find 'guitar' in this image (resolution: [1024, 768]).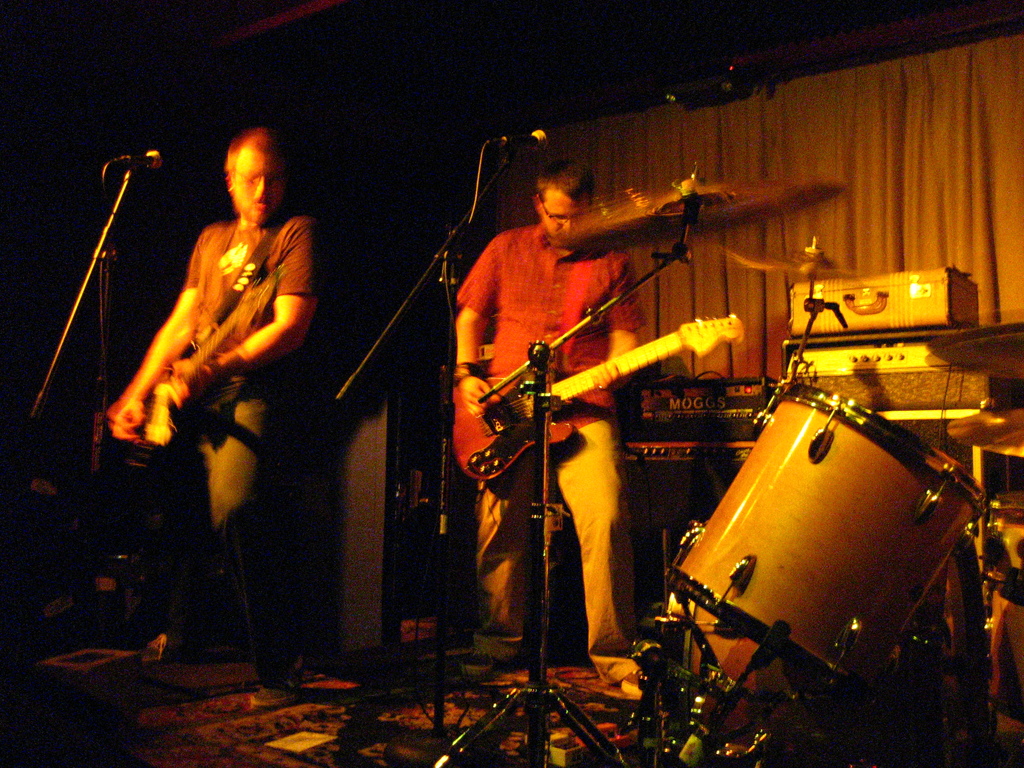
region(122, 275, 279, 457).
